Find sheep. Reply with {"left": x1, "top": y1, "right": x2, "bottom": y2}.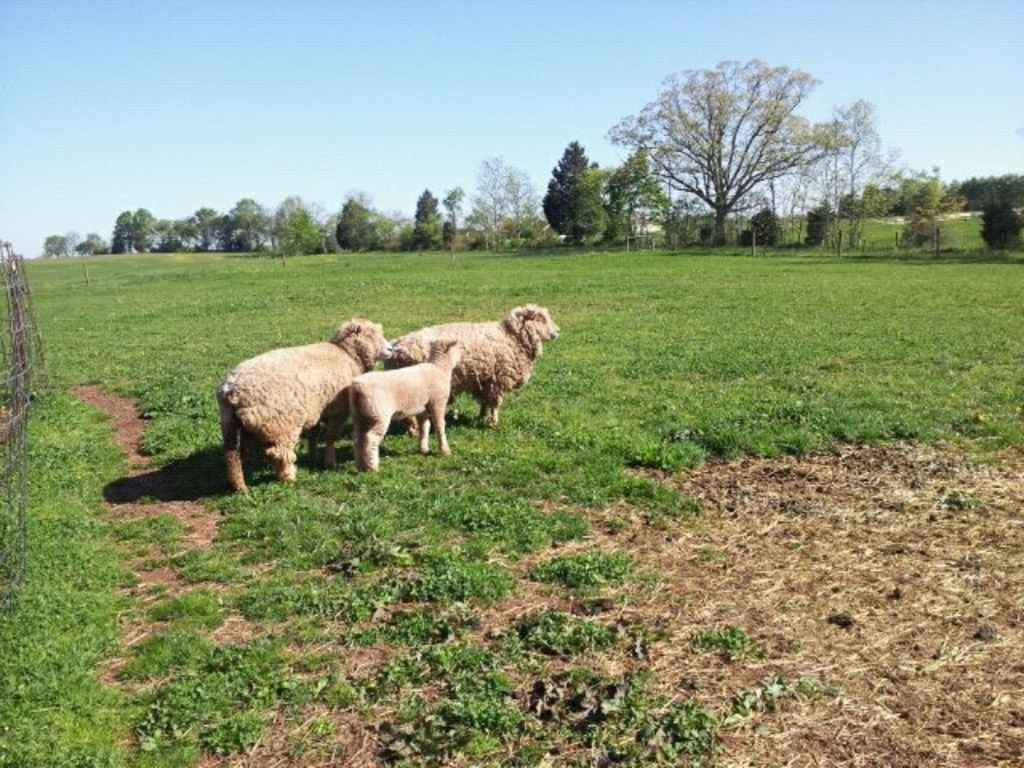
{"left": 378, "top": 294, "right": 574, "bottom": 432}.
